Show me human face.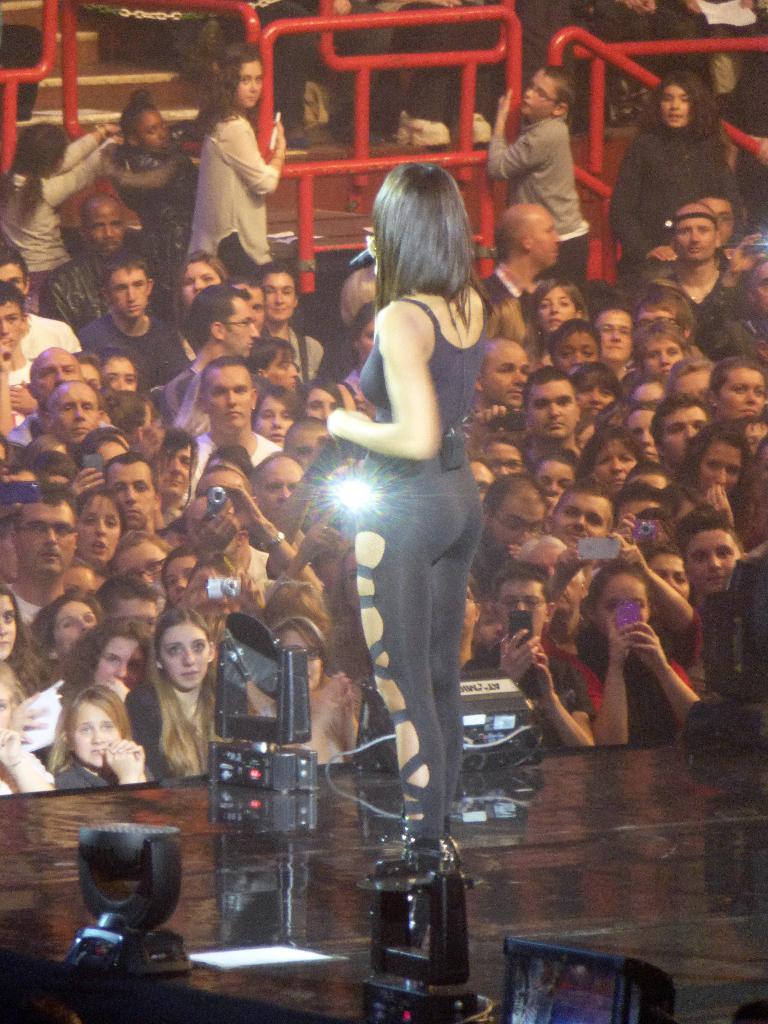
human face is here: x1=694, y1=198, x2=730, y2=246.
